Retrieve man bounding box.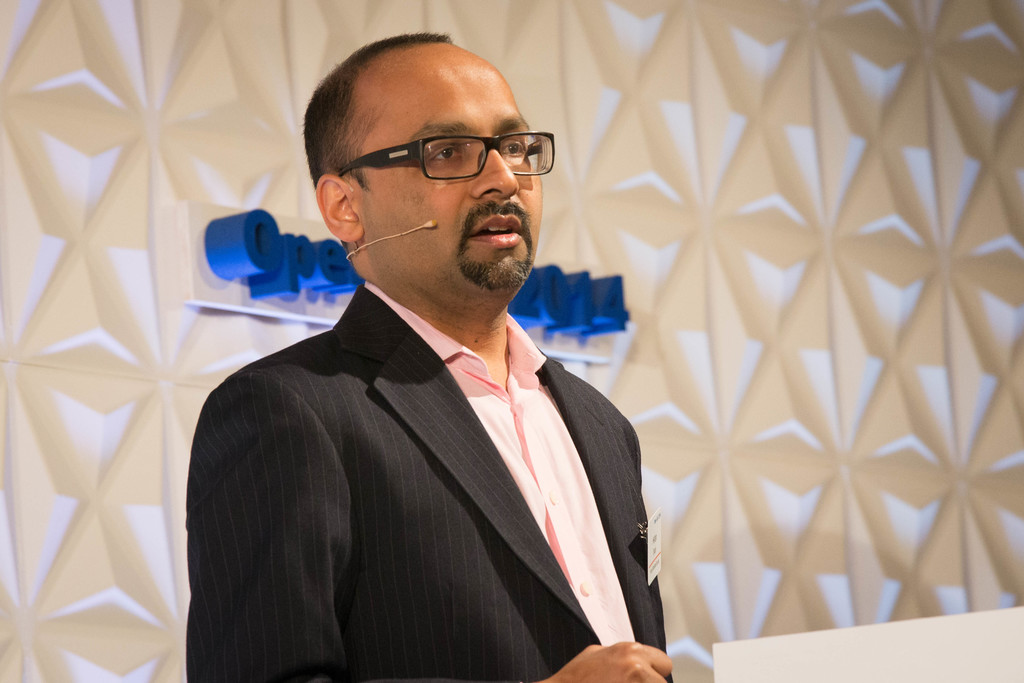
Bounding box: detection(183, 45, 687, 672).
